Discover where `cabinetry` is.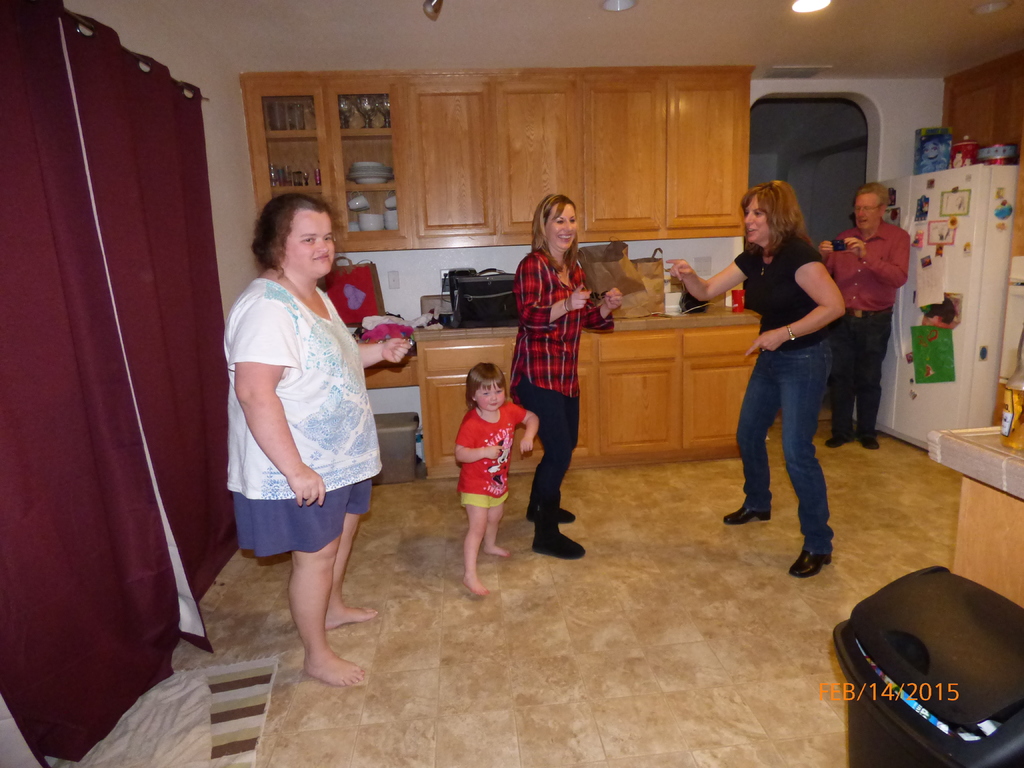
Discovered at 238, 66, 755, 250.
